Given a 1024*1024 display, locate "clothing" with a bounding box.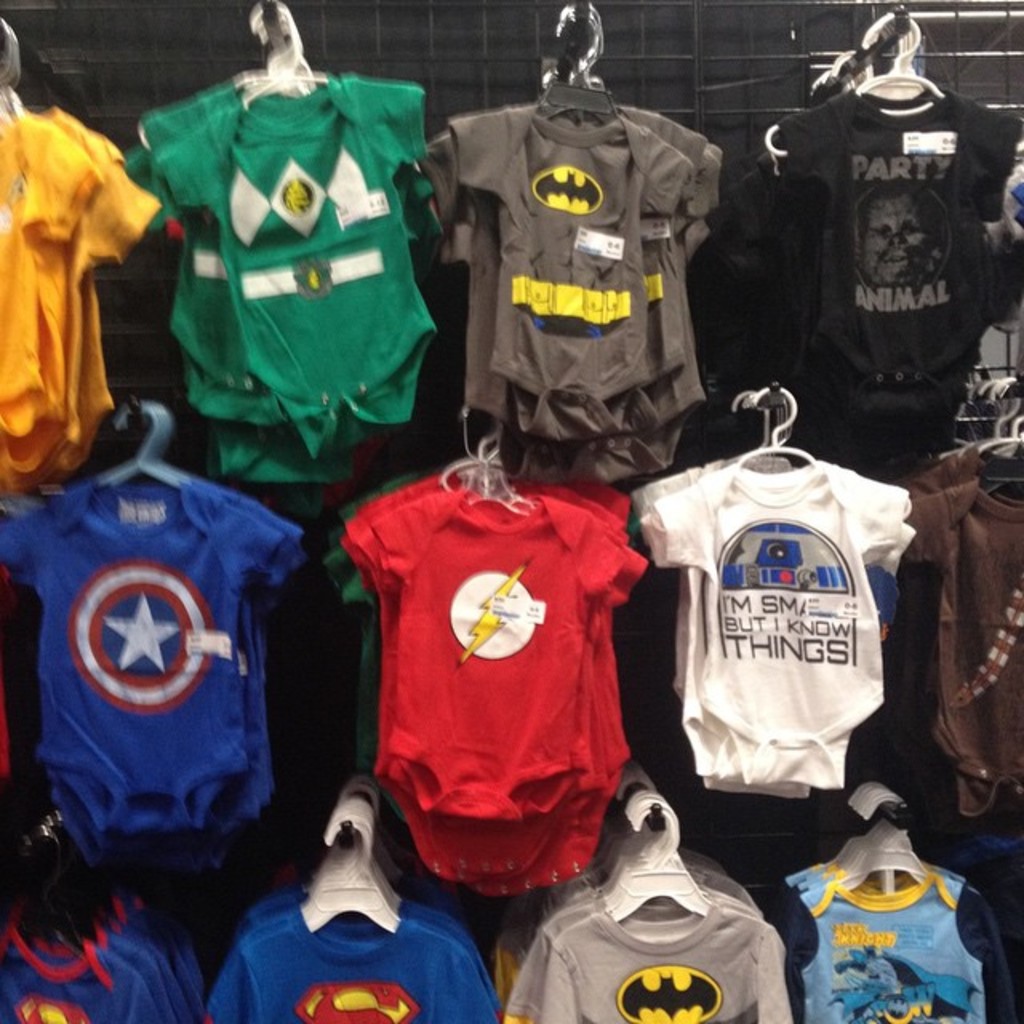
Located: [x1=5, y1=467, x2=306, y2=874].
